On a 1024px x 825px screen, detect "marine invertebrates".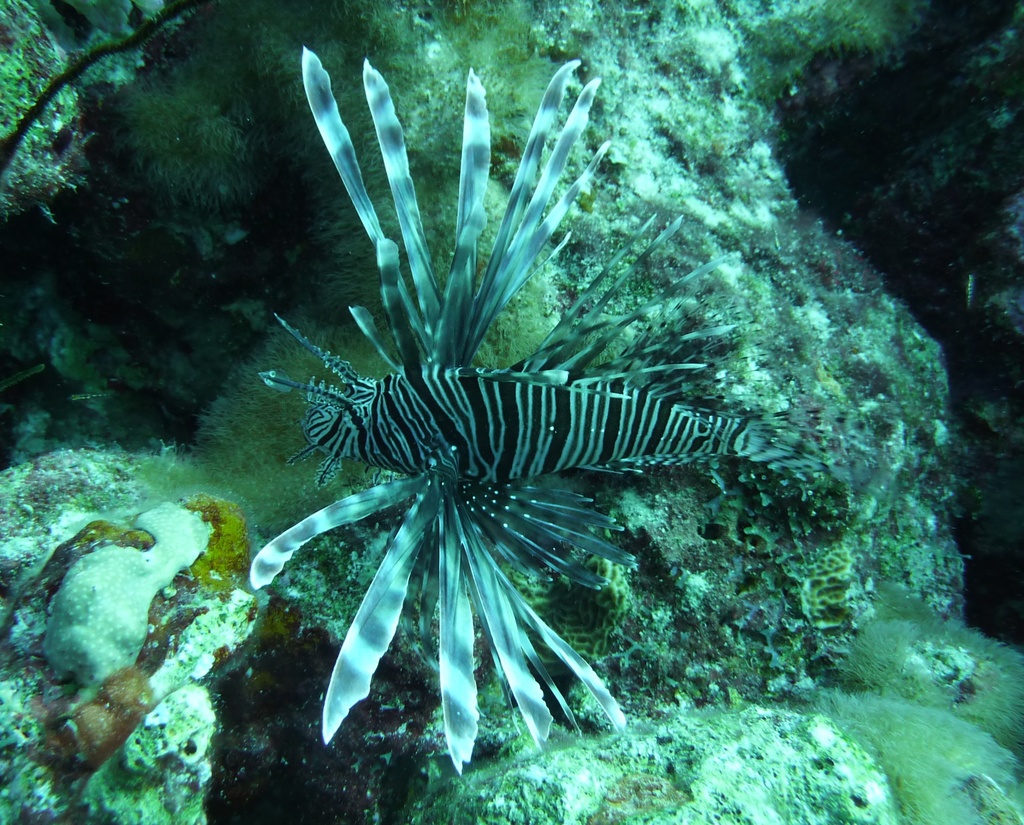
box=[221, 35, 872, 789].
